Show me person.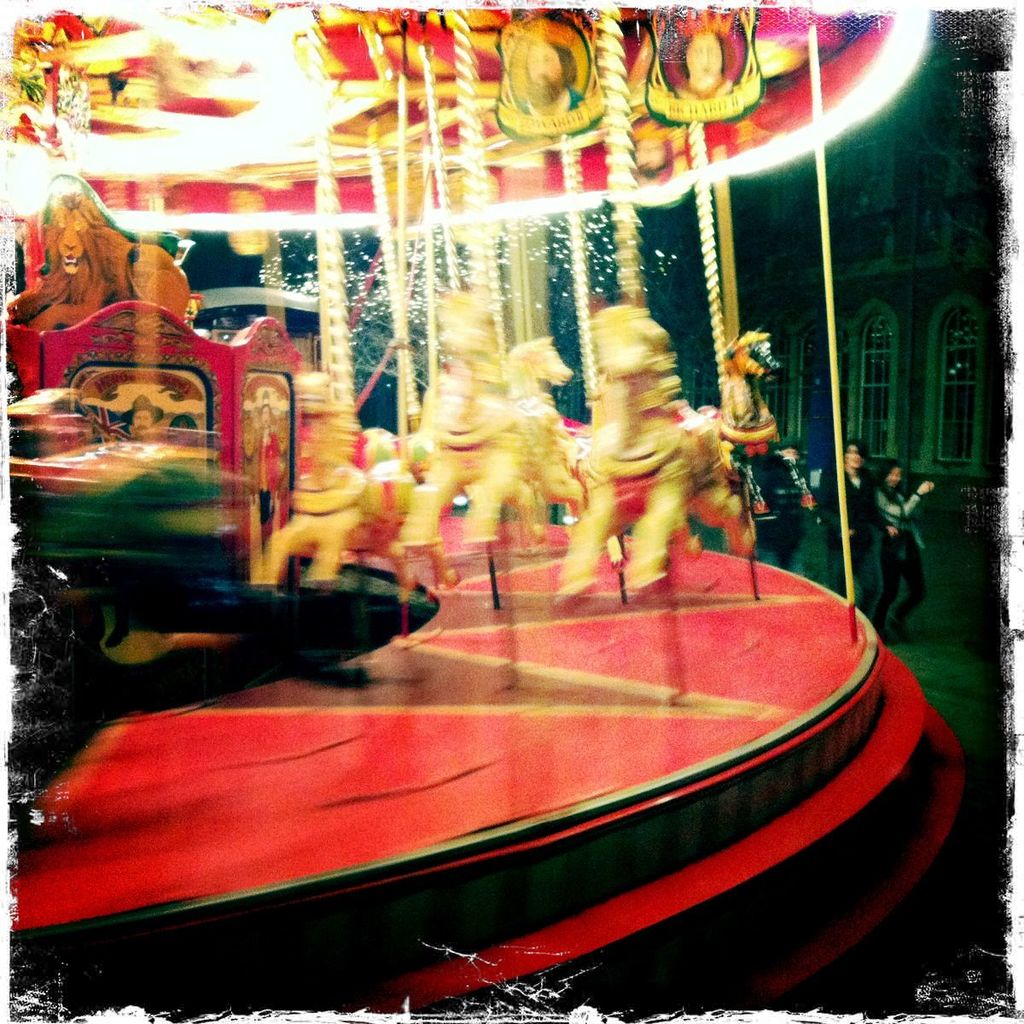
person is here: detection(817, 438, 884, 610).
